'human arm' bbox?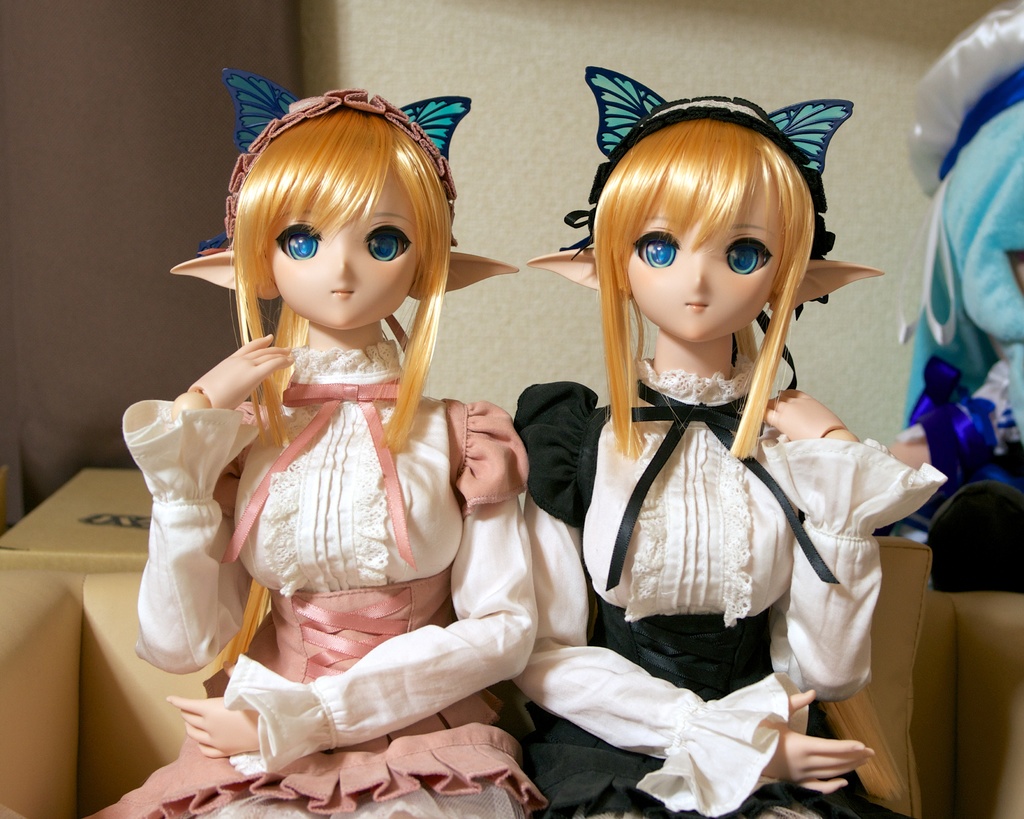
left=131, top=329, right=299, bottom=672
